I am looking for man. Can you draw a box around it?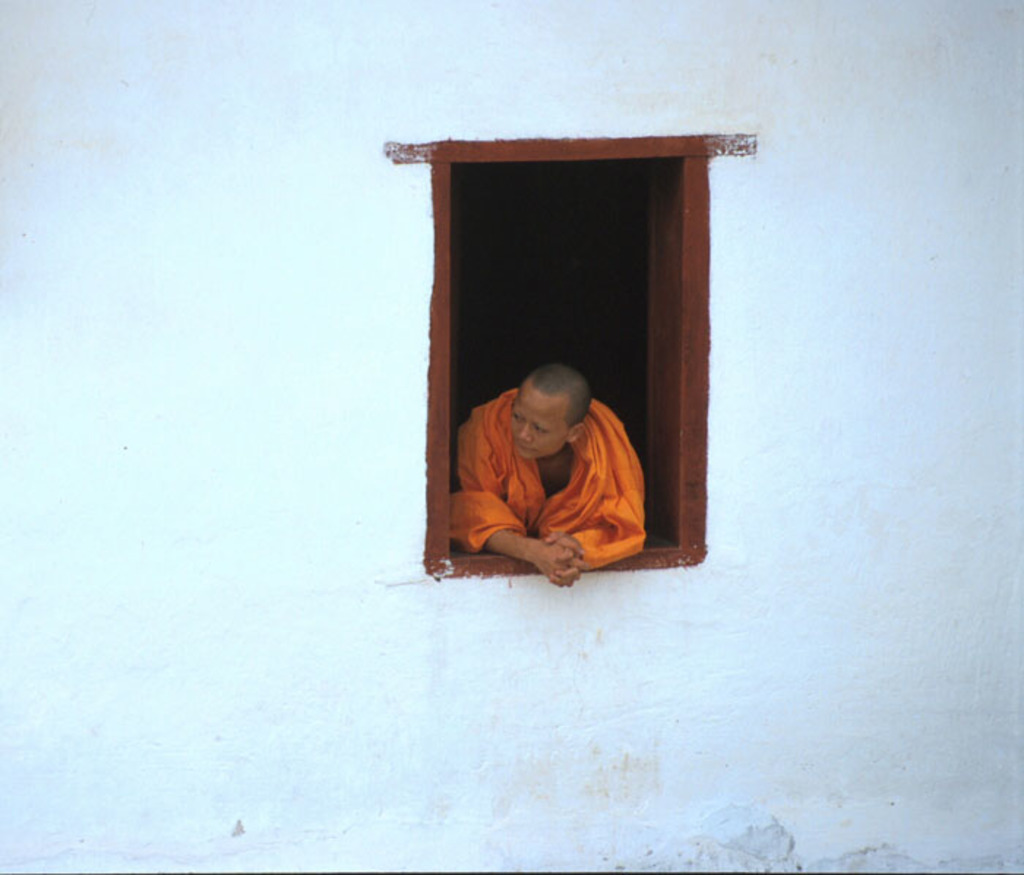
Sure, the bounding box is 433:298:663:563.
